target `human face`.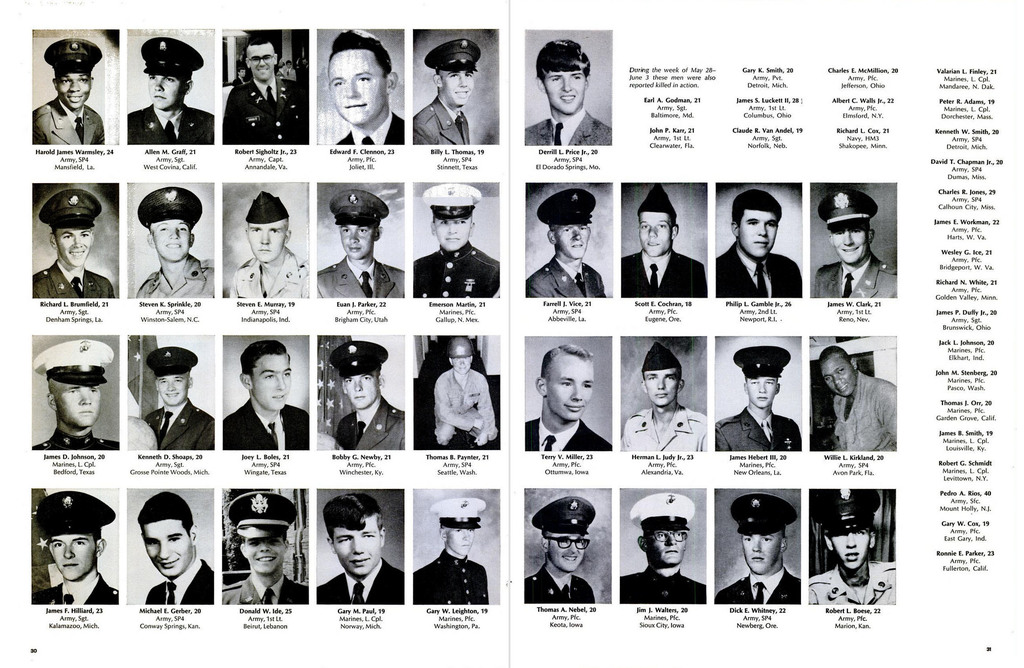
Target region: <box>157,375,186,405</box>.
